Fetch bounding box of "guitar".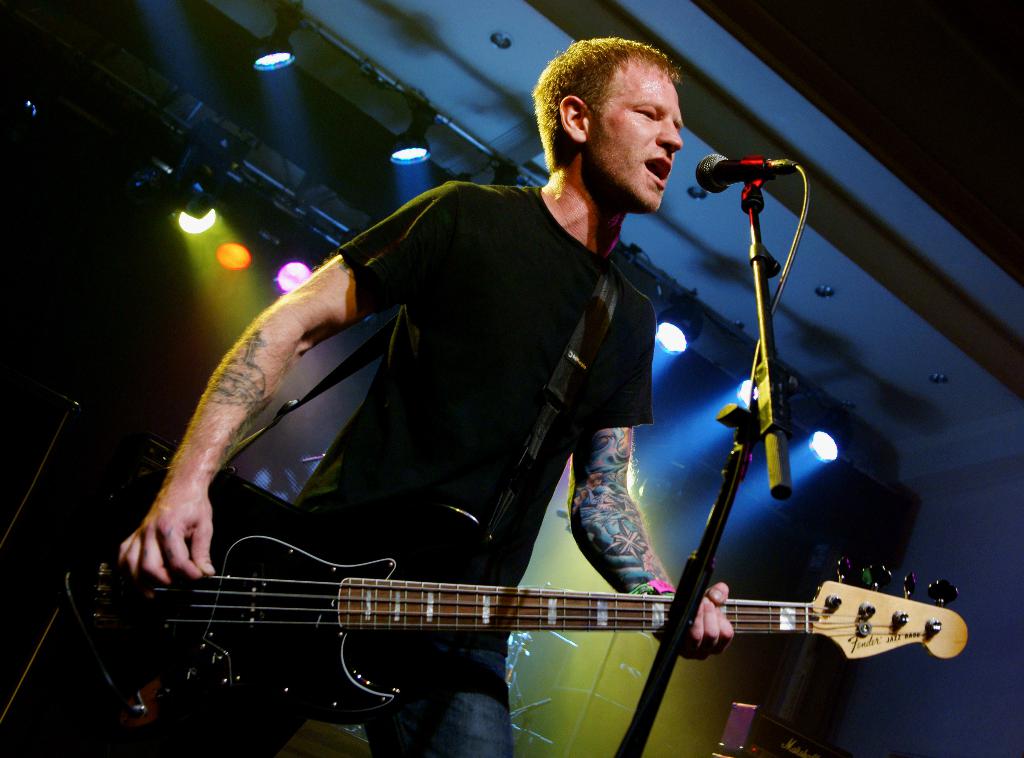
Bbox: <box>3,481,961,754</box>.
